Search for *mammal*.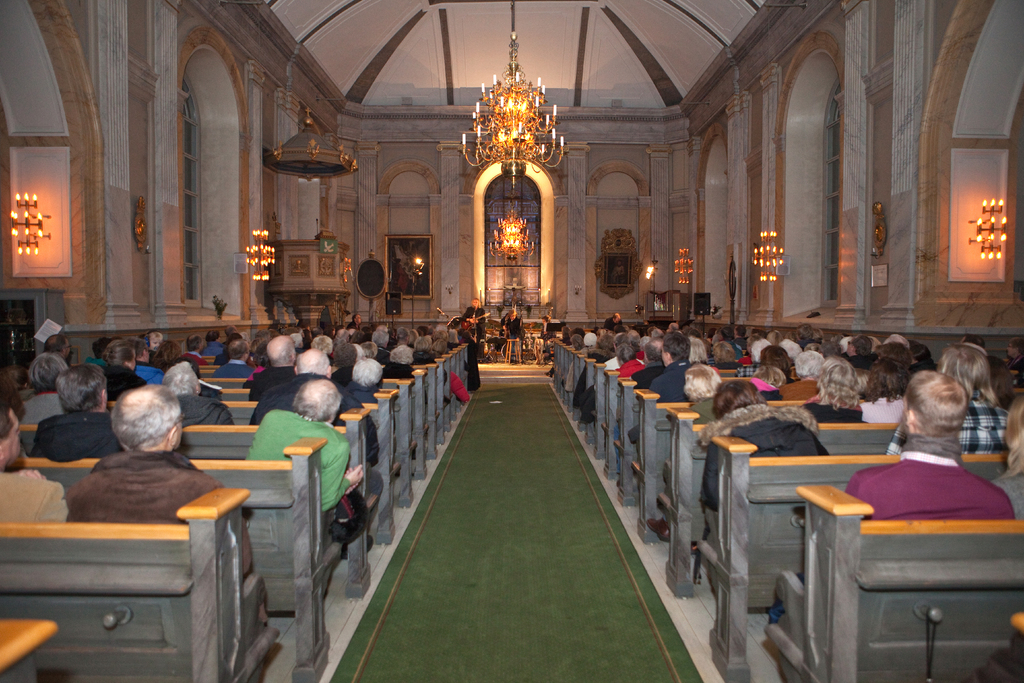
Found at x1=859 y1=362 x2=909 y2=429.
